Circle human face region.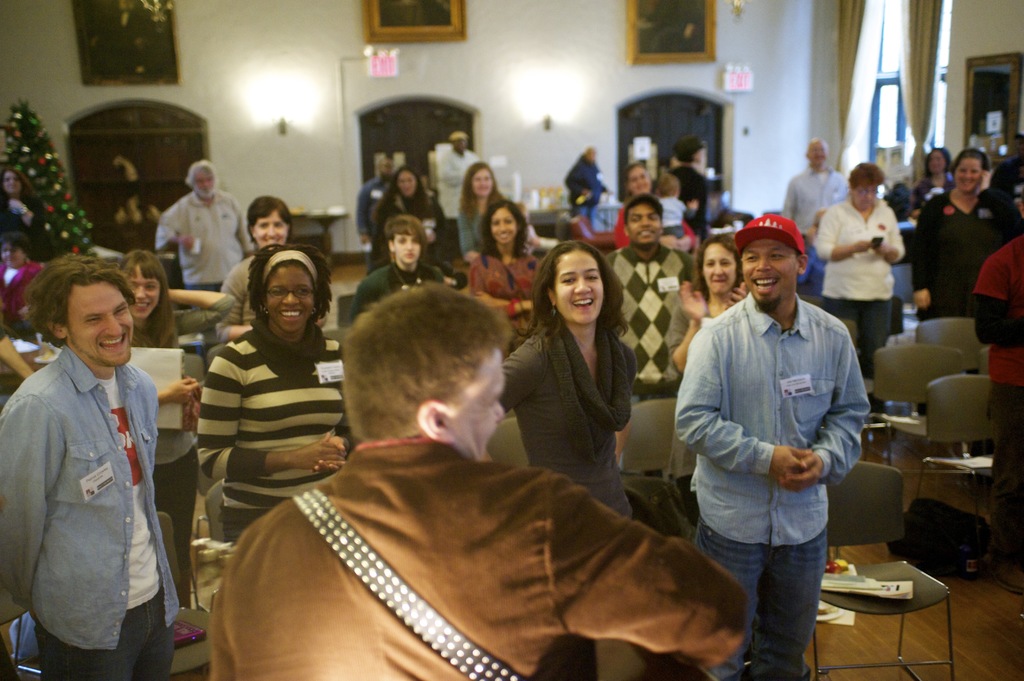
Region: 556,250,607,323.
